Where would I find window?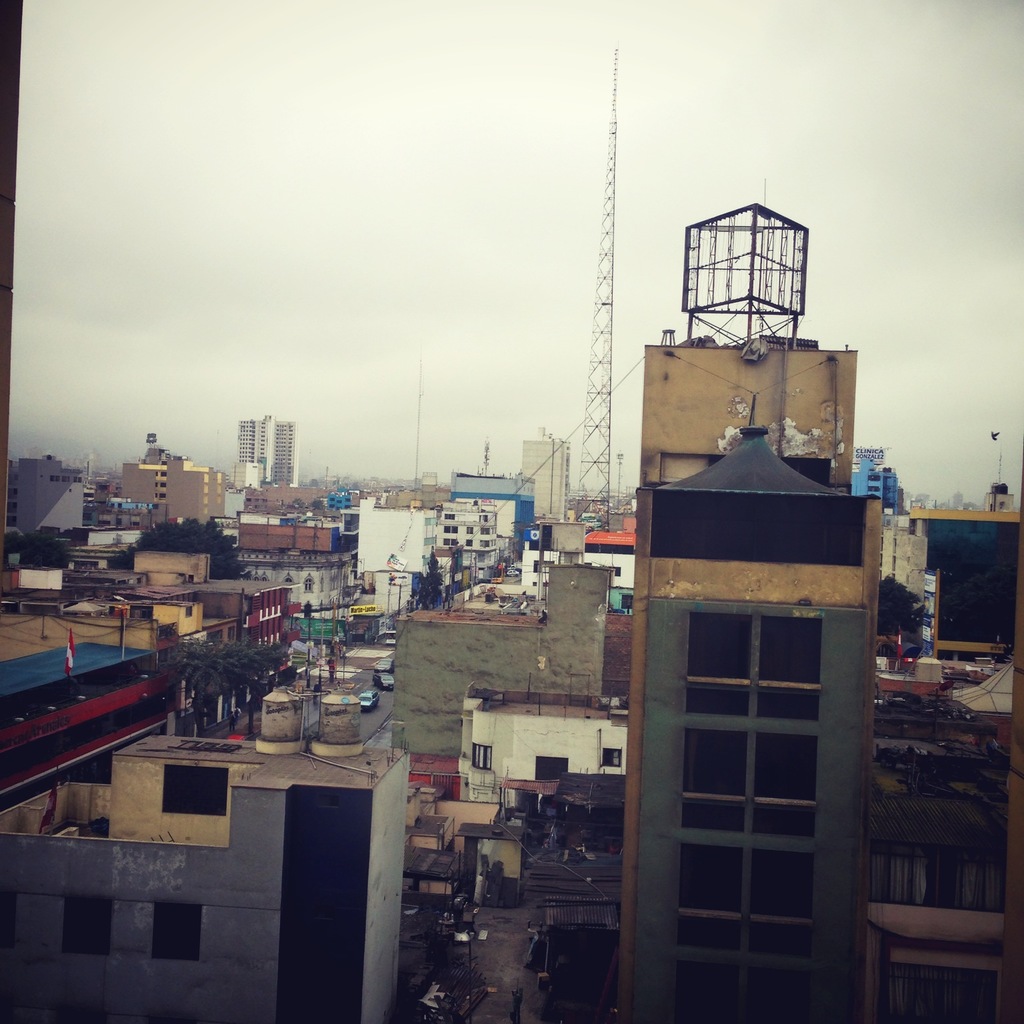
At [x1=756, y1=619, x2=825, y2=722].
